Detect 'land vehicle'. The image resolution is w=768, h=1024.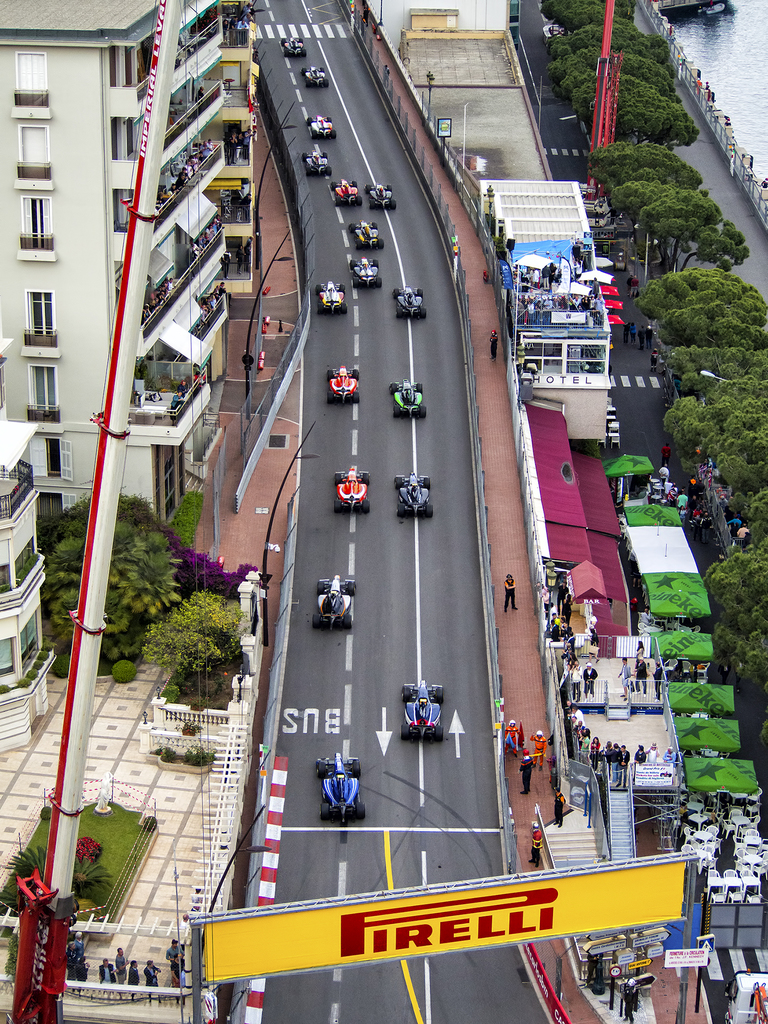
left=280, top=34, right=308, bottom=60.
